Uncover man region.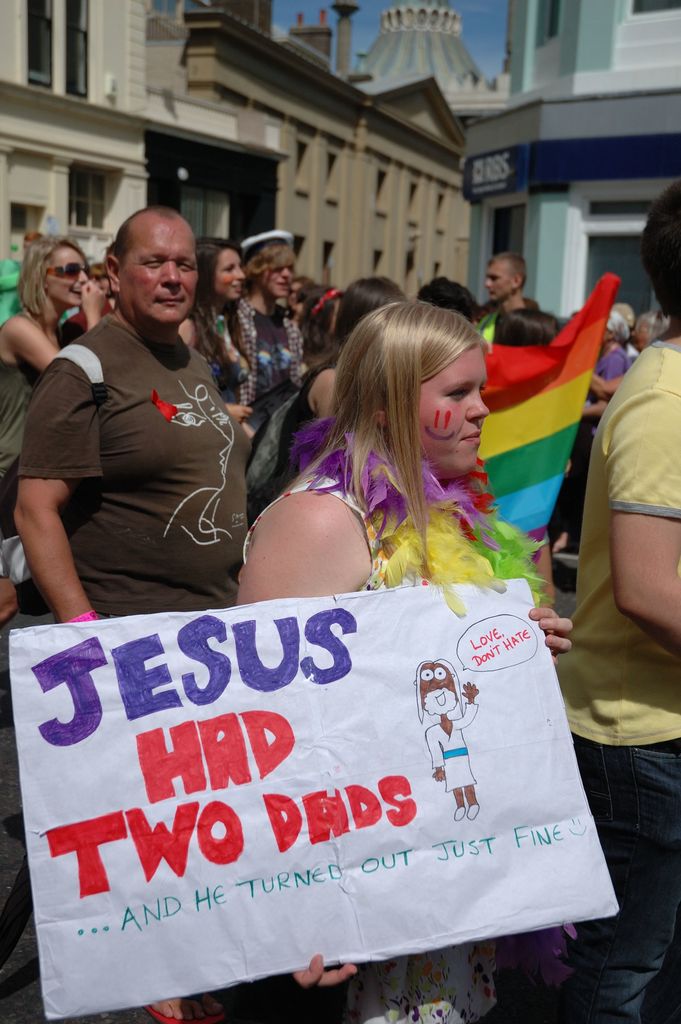
Uncovered: (546,183,680,1023).
